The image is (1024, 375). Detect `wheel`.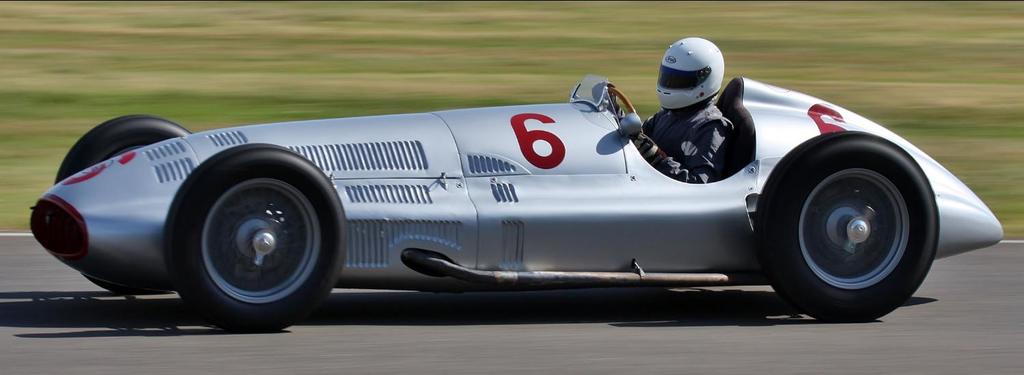
Detection: l=162, t=142, r=346, b=333.
